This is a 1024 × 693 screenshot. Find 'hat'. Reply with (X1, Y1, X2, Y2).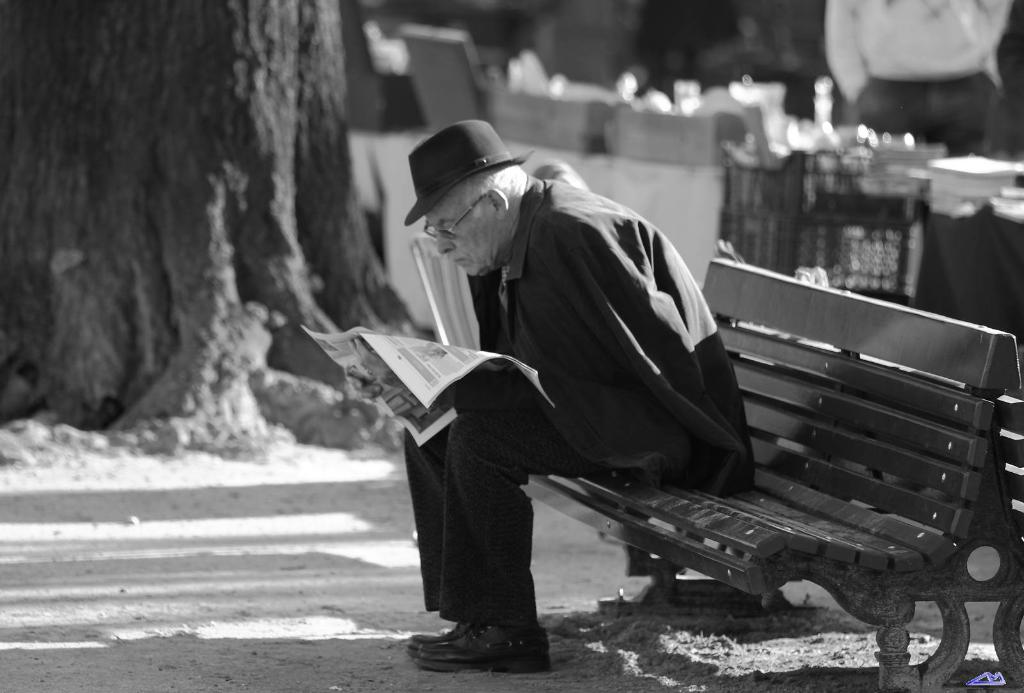
(401, 118, 541, 223).
